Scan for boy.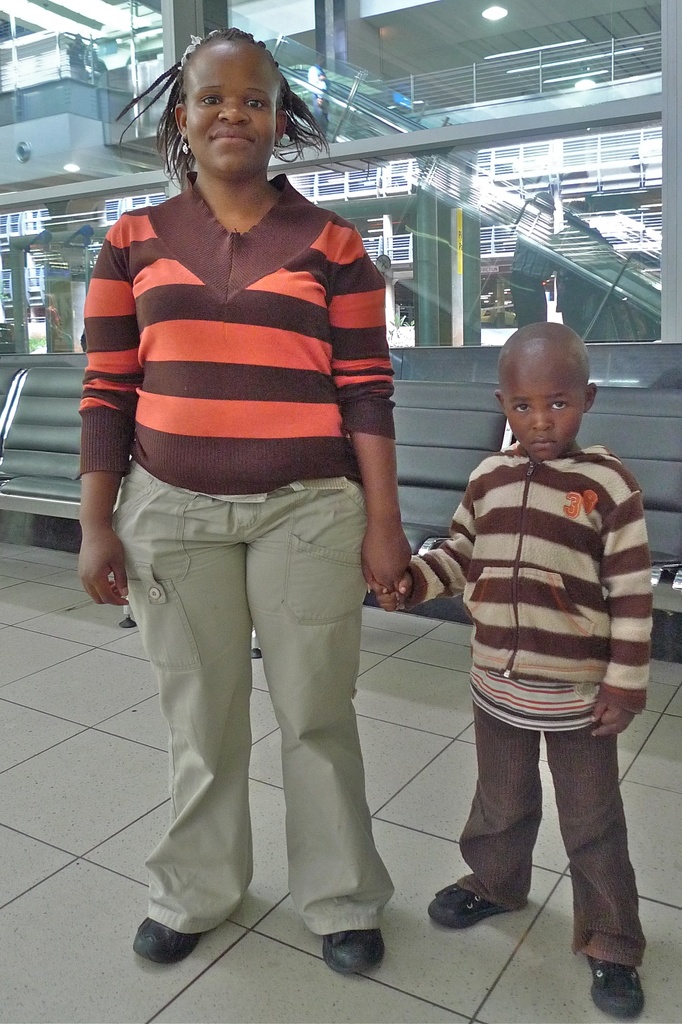
Scan result: 377, 321, 648, 1020.
